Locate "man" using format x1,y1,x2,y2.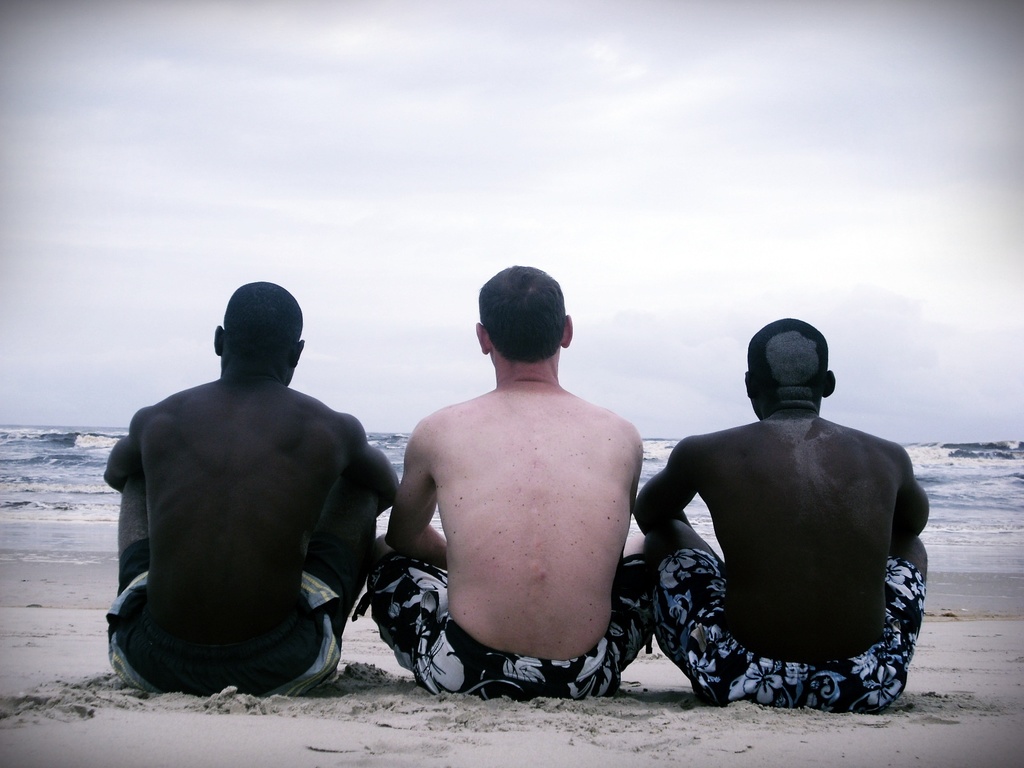
385,264,664,700.
